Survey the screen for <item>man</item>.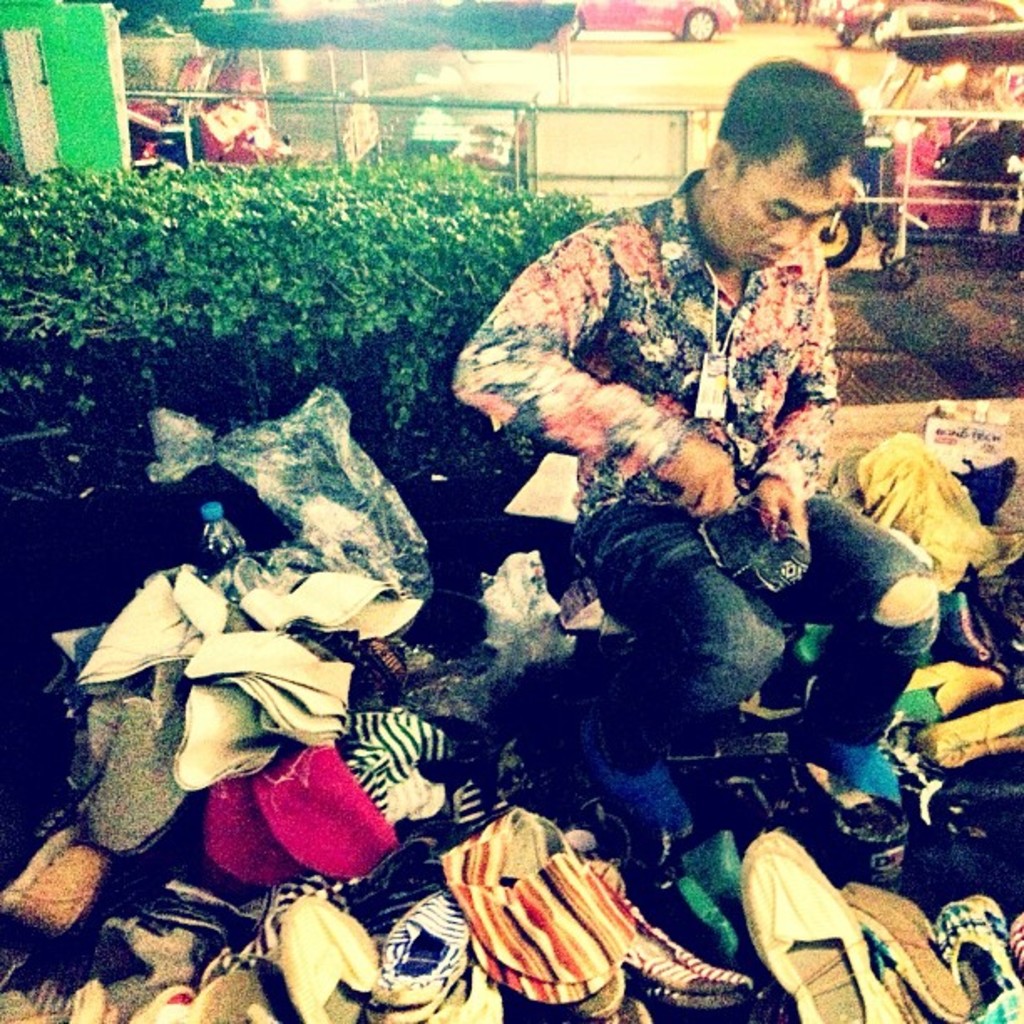
Survey found: [440,50,944,880].
